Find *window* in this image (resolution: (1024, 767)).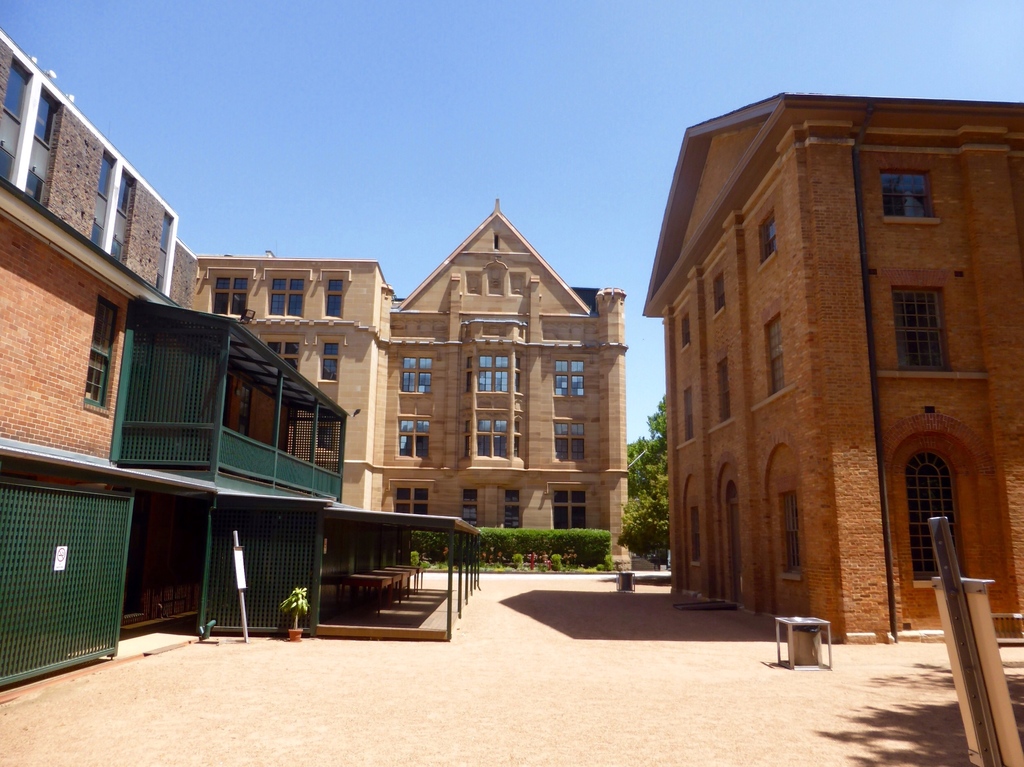
region(901, 271, 966, 386).
